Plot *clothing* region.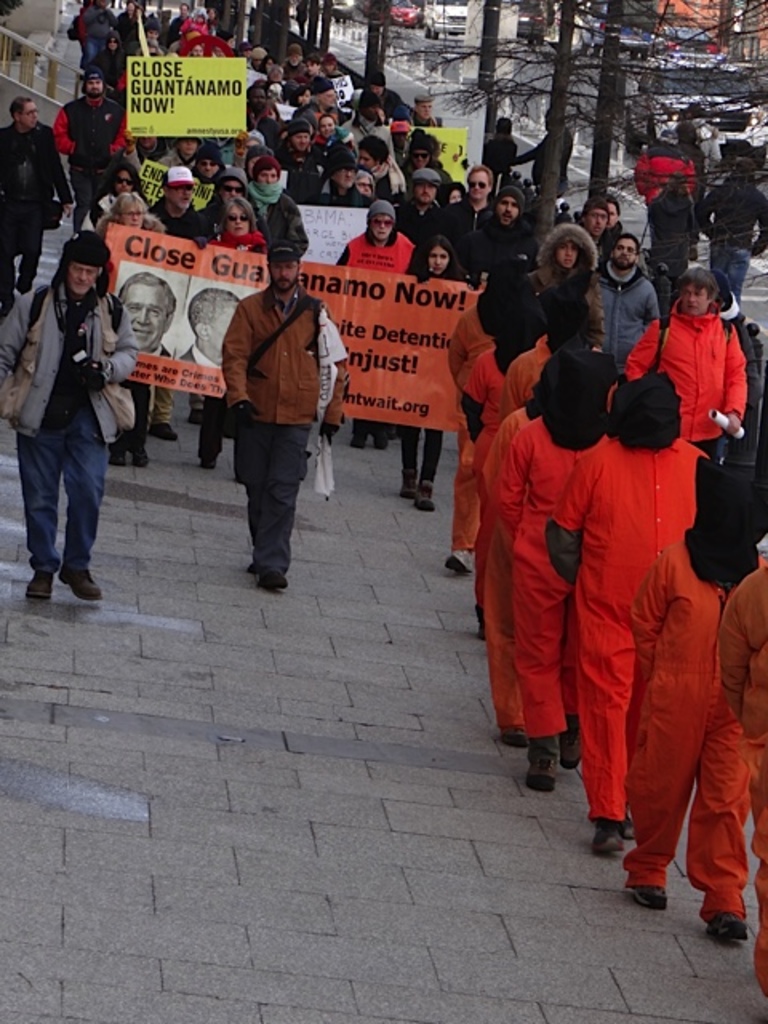
Plotted at detection(442, 190, 507, 264).
